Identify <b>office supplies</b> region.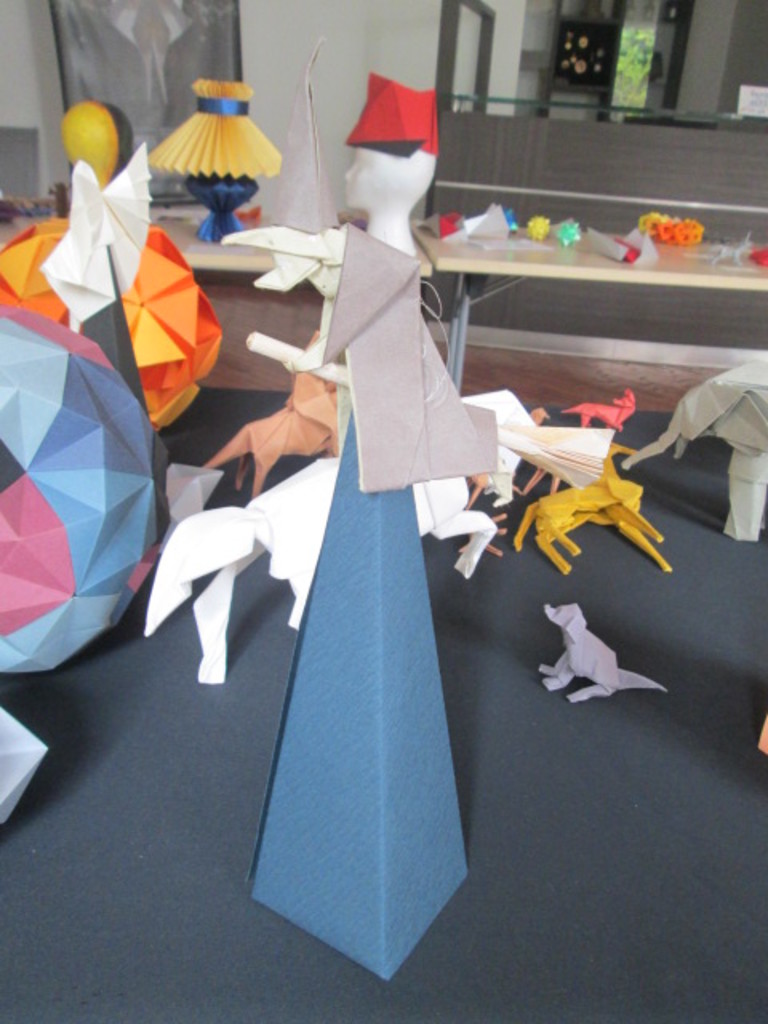
Region: left=0, top=312, right=170, bottom=672.
